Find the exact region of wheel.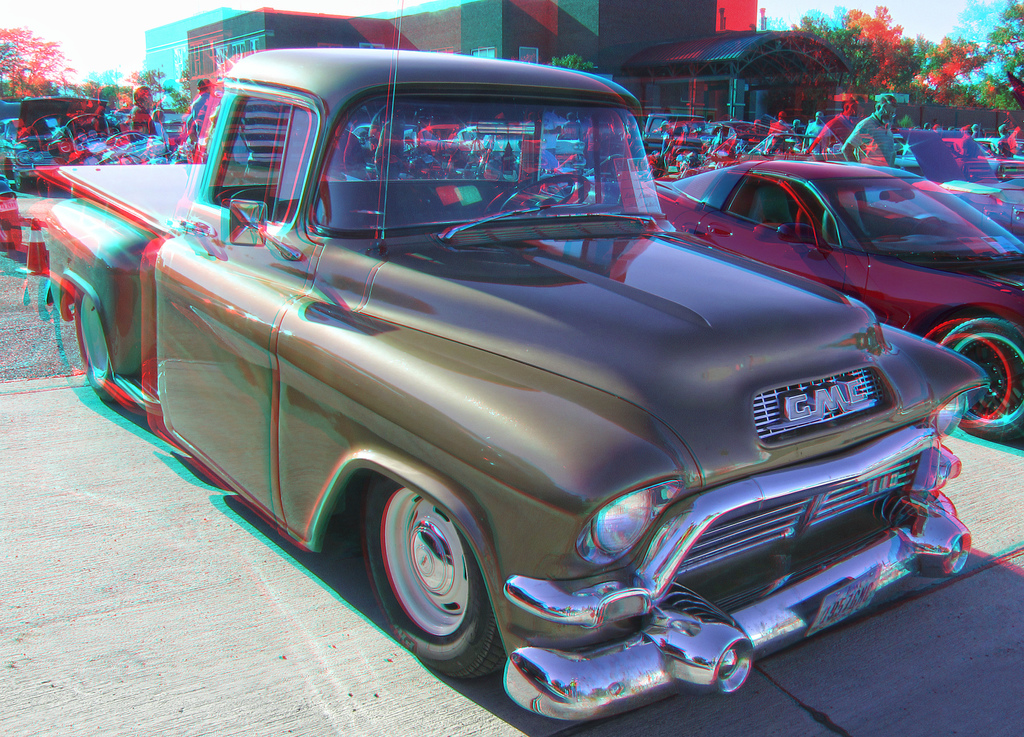
Exact region: box=[366, 476, 496, 679].
